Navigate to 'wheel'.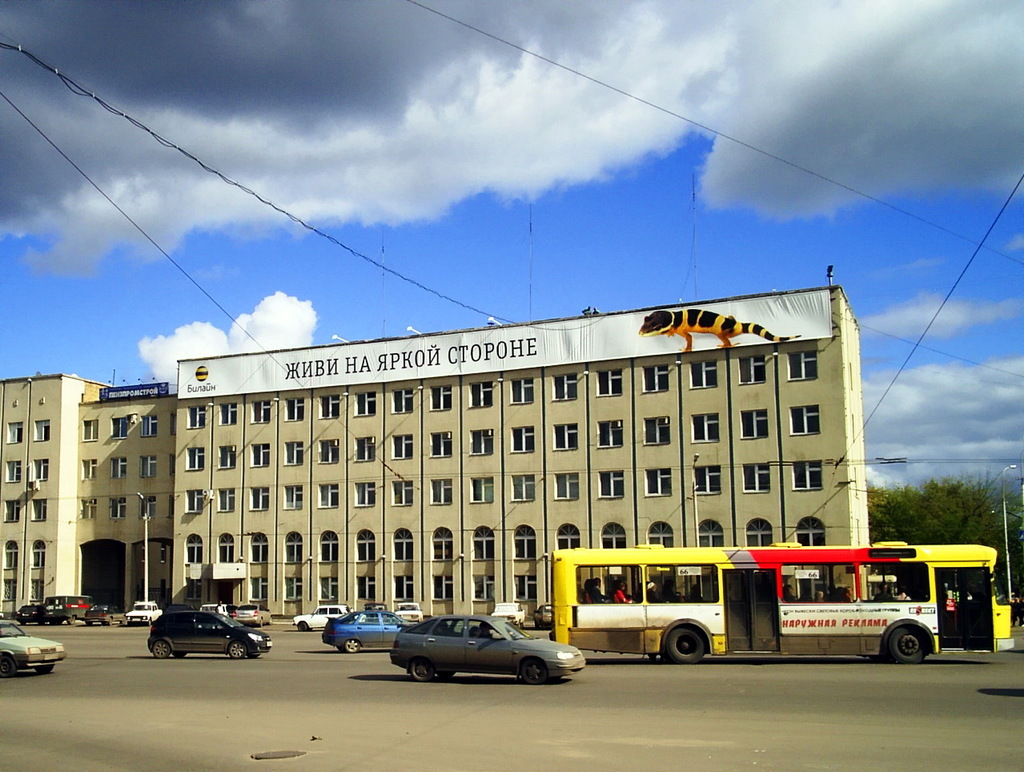
Navigation target: (228, 642, 246, 659).
